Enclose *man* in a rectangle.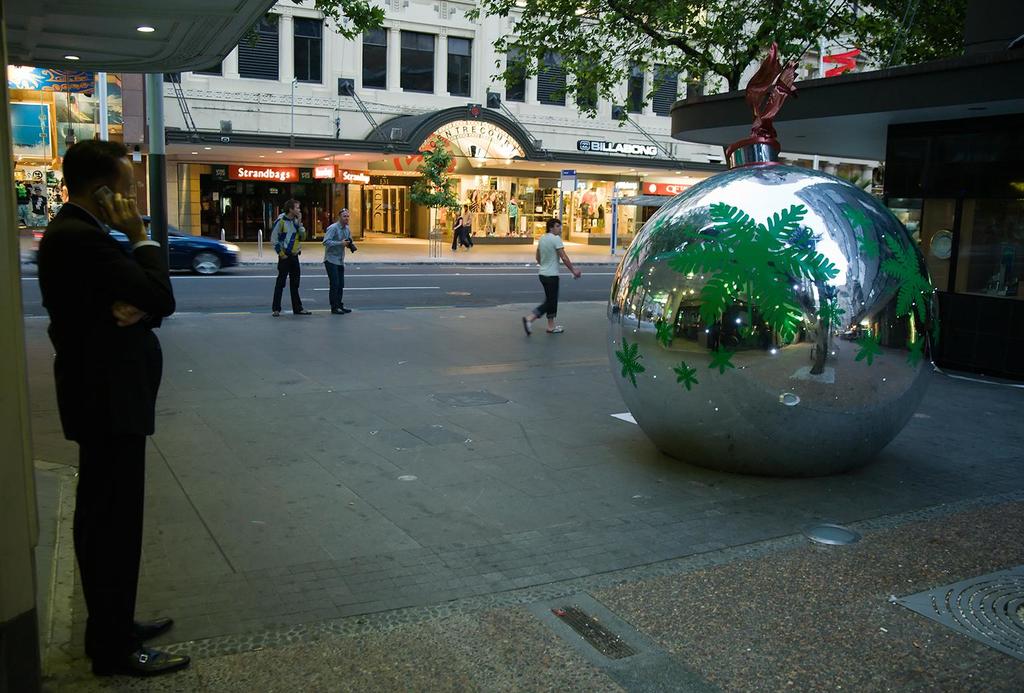
box(519, 215, 580, 338).
